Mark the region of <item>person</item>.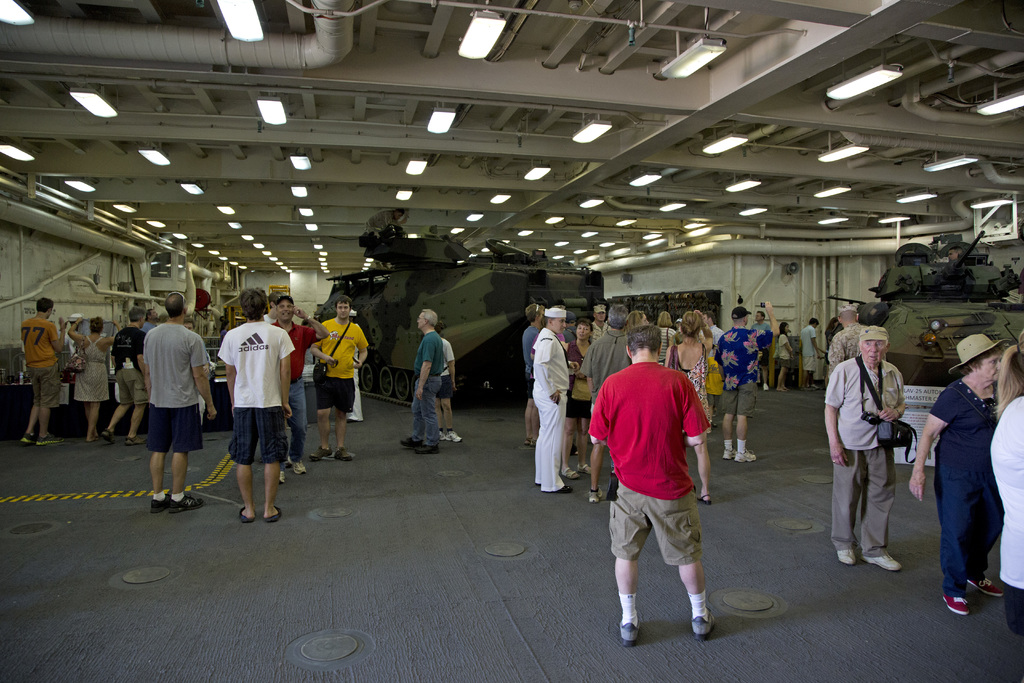
Region: {"left": 904, "top": 331, "right": 1004, "bottom": 620}.
